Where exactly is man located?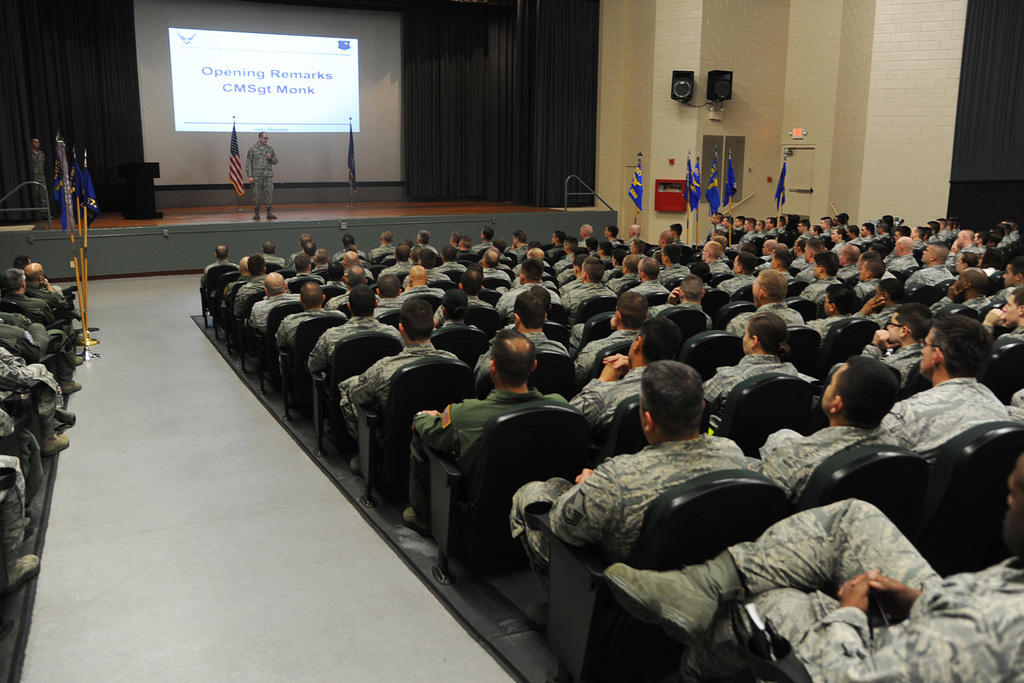
Its bounding box is Rect(511, 347, 760, 548).
